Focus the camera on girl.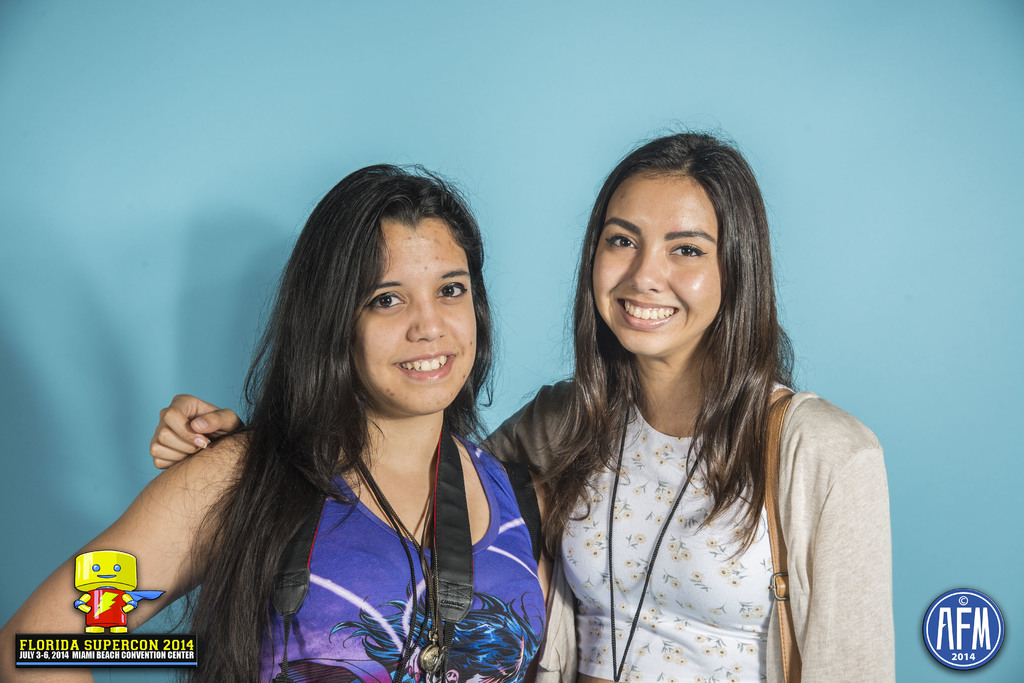
Focus region: left=0, top=161, right=552, bottom=682.
